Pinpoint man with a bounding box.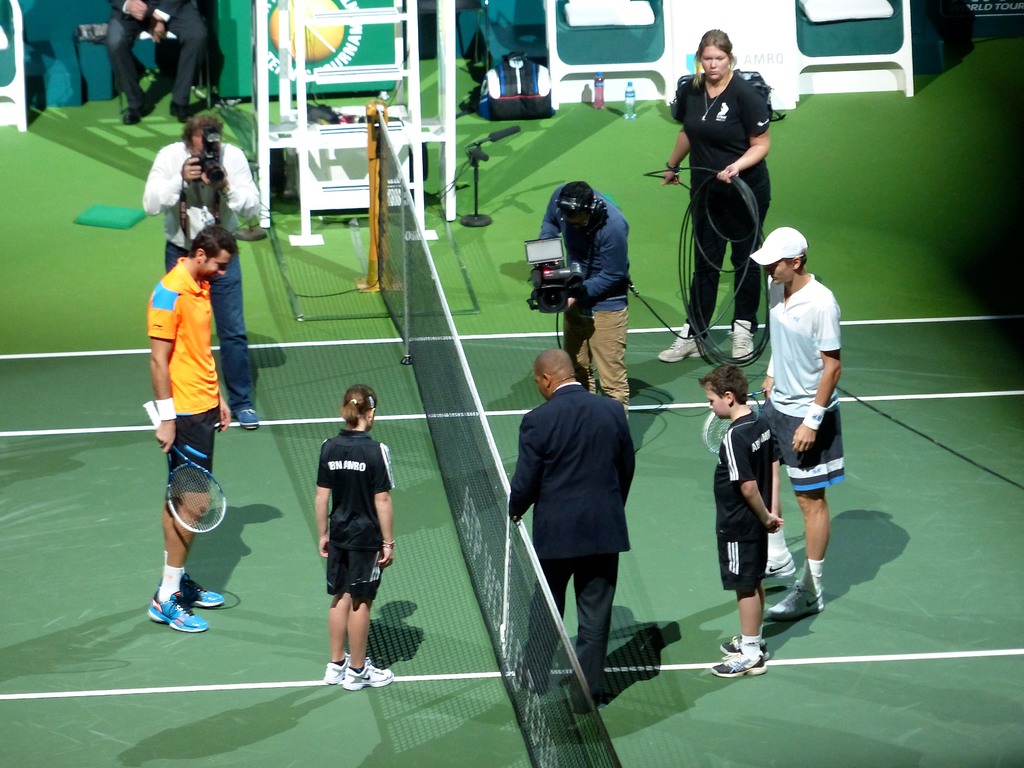
x1=536 y1=176 x2=644 y2=419.
